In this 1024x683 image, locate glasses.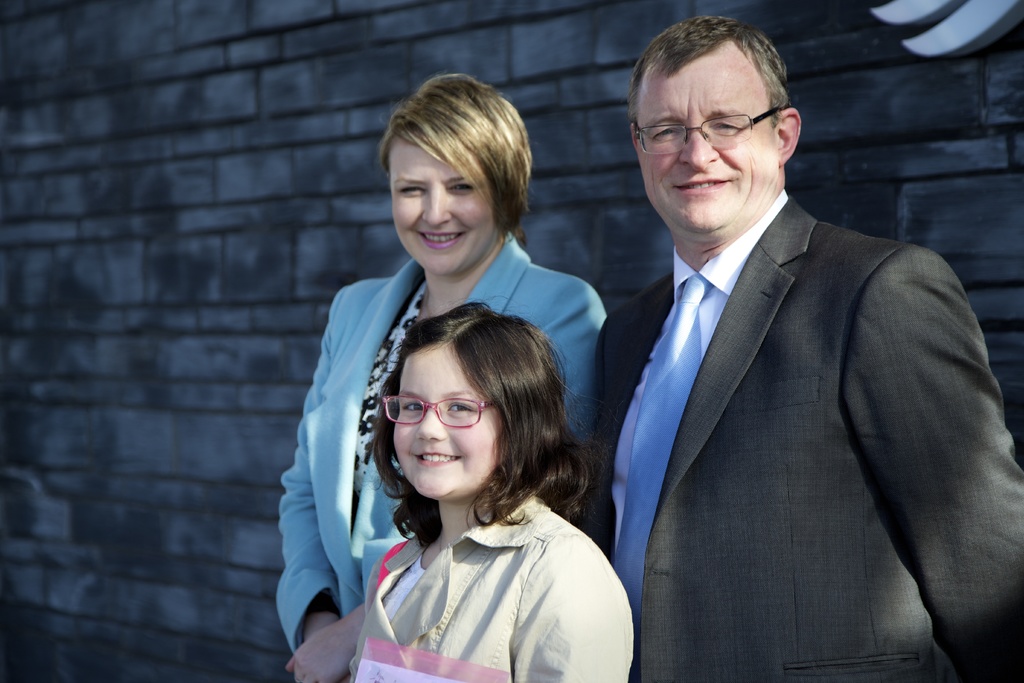
Bounding box: 634, 111, 778, 154.
